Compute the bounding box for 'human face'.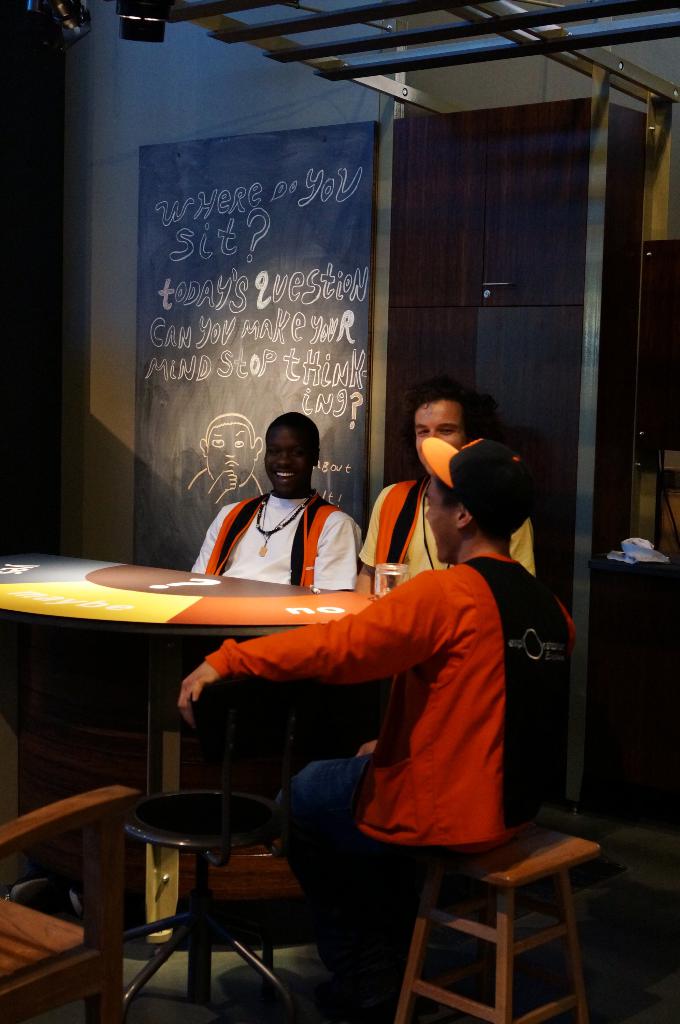
(x1=264, y1=424, x2=315, y2=495).
